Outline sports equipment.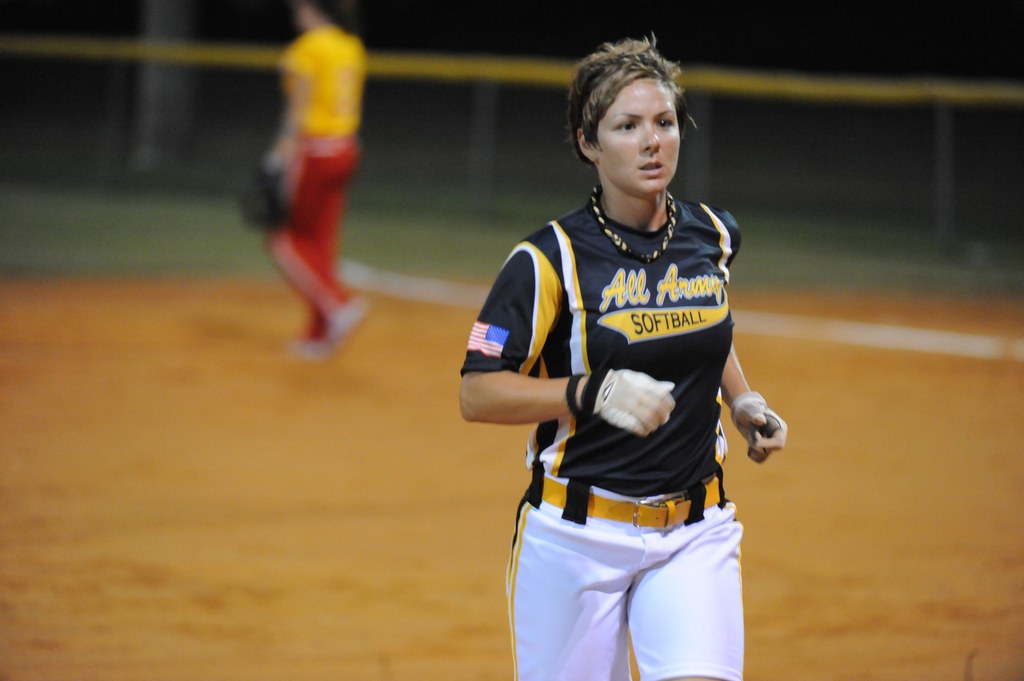
Outline: box=[733, 393, 788, 461].
